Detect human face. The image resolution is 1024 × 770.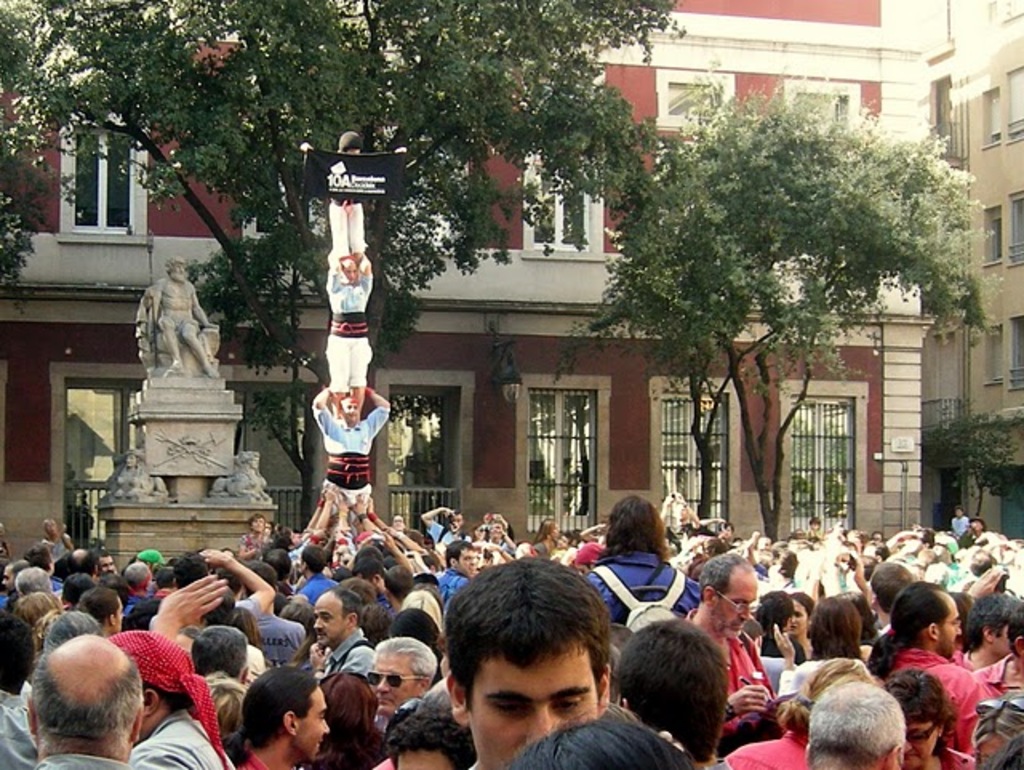
<region>904, 719, 941, 768</region>.
